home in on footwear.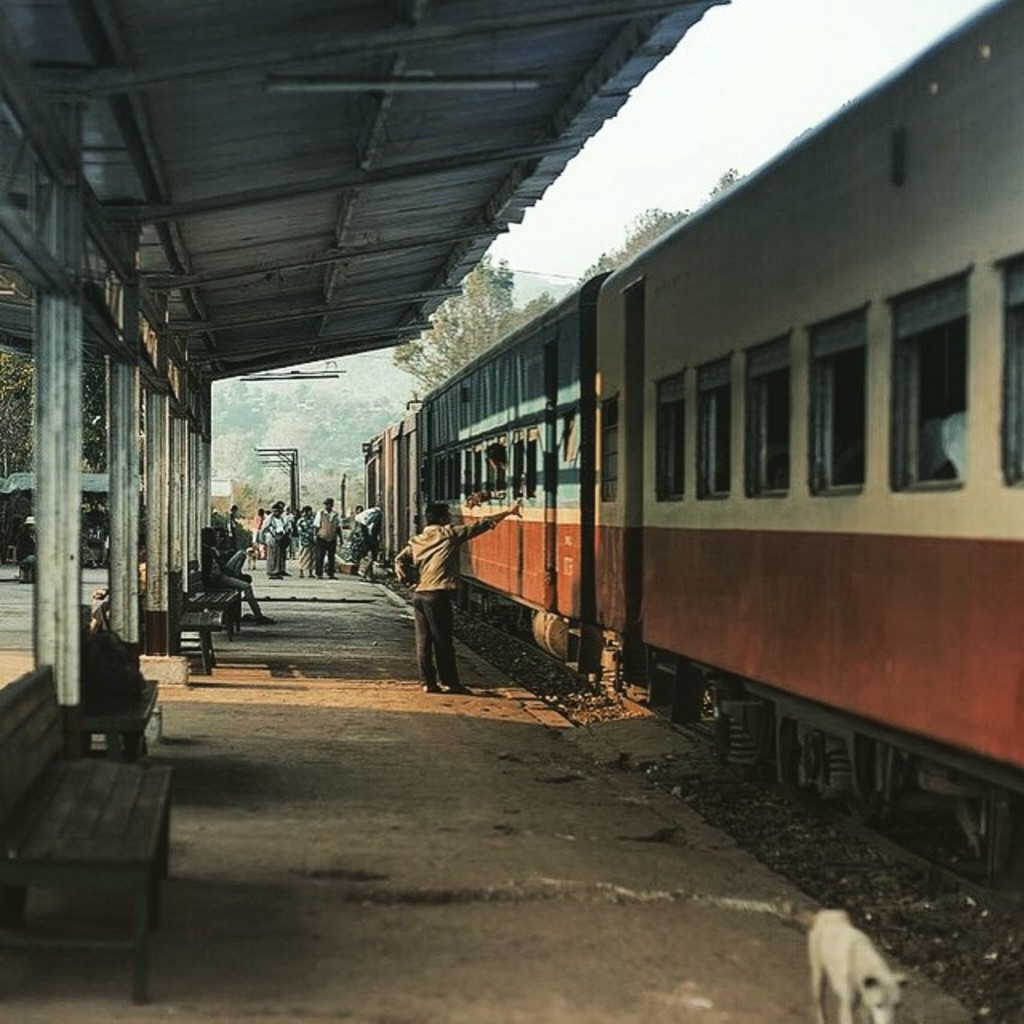
Homed in at bbox=(261, 613, 275, 629).
